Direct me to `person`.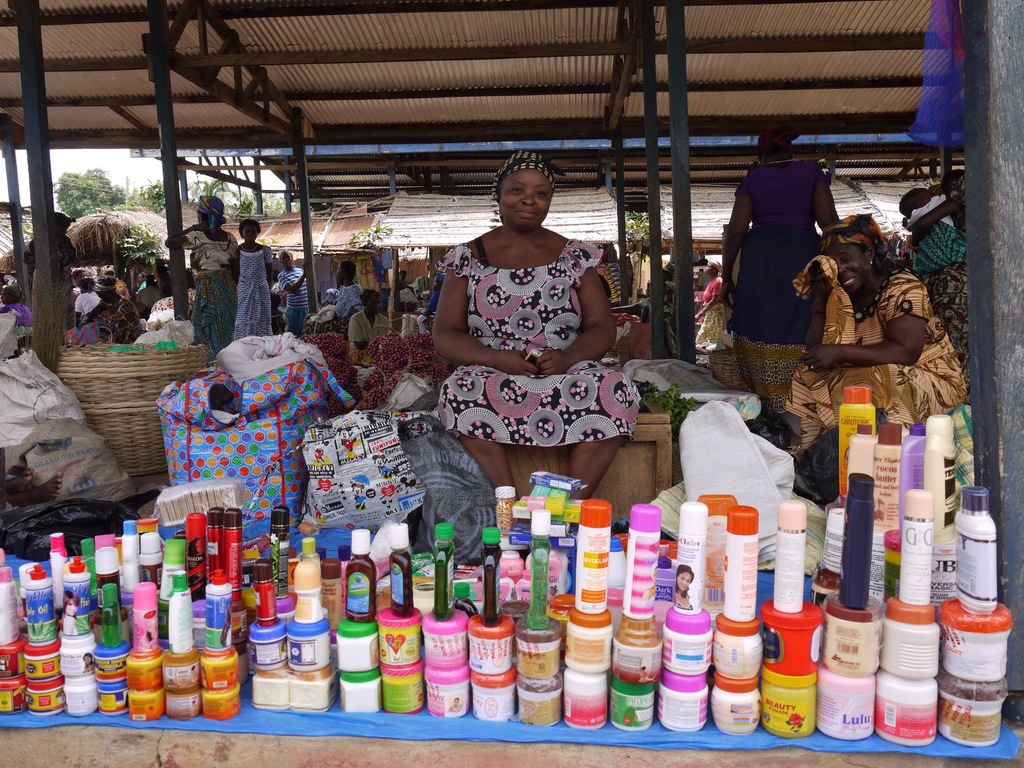
Direction: 909/165/975/362.
